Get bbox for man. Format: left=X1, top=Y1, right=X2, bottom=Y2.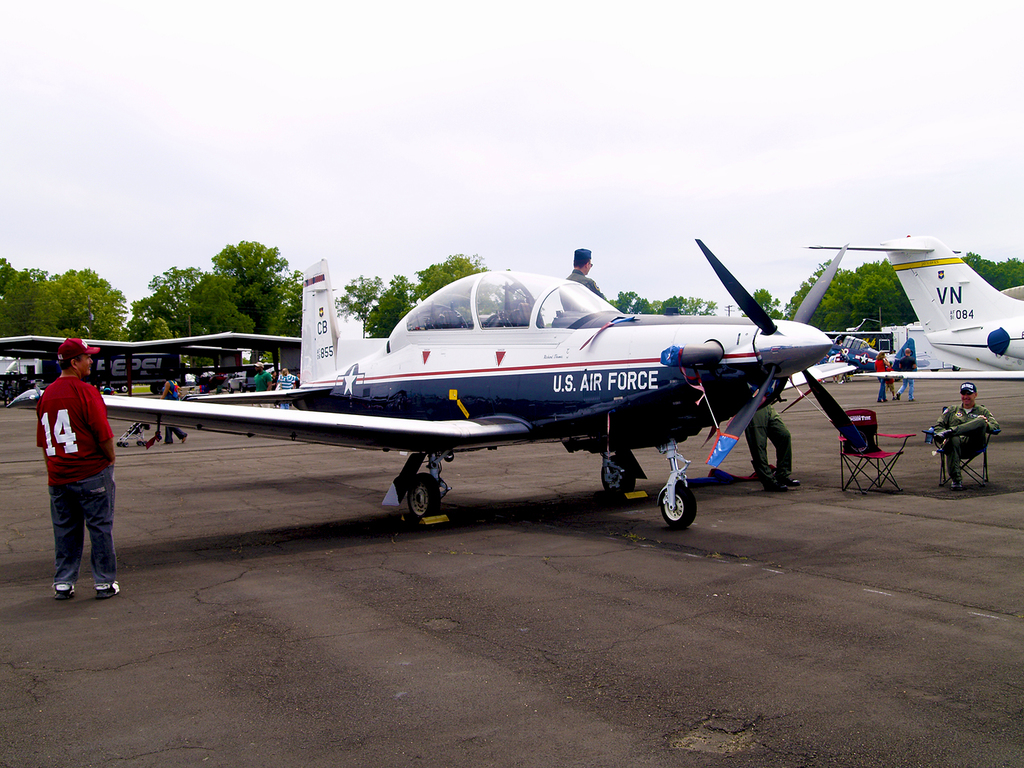
left=20, top=337, right=119, bottom=603.
